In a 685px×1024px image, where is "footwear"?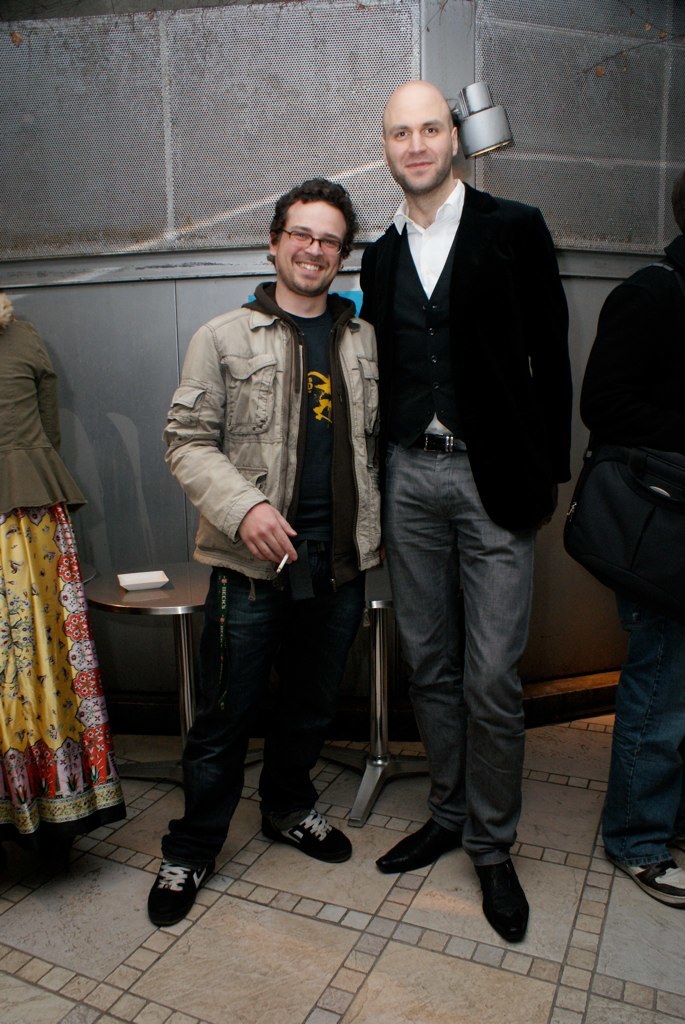
373, 815, 460, 872.
